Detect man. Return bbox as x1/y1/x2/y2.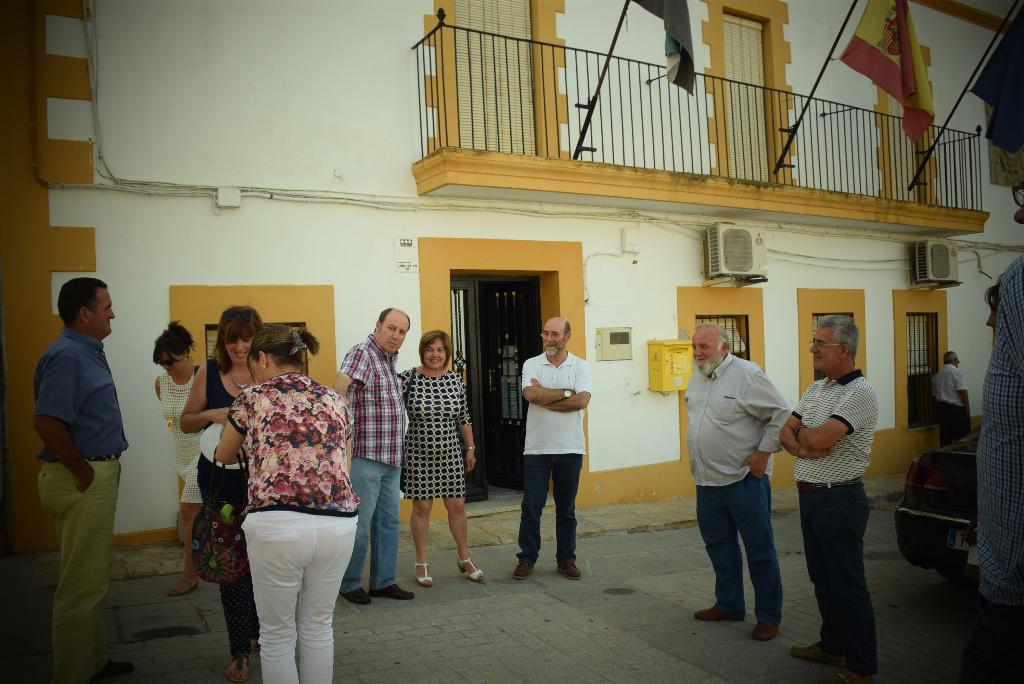
33/279/135/683.
